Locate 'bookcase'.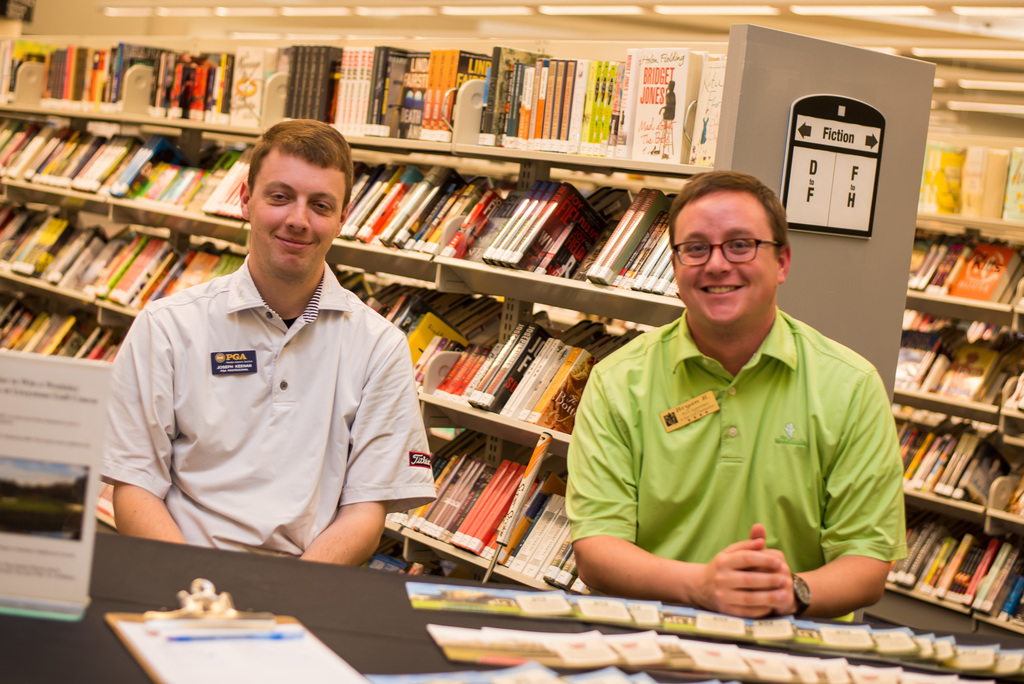
Bounding box: <box>0,23,938,620</box>.
